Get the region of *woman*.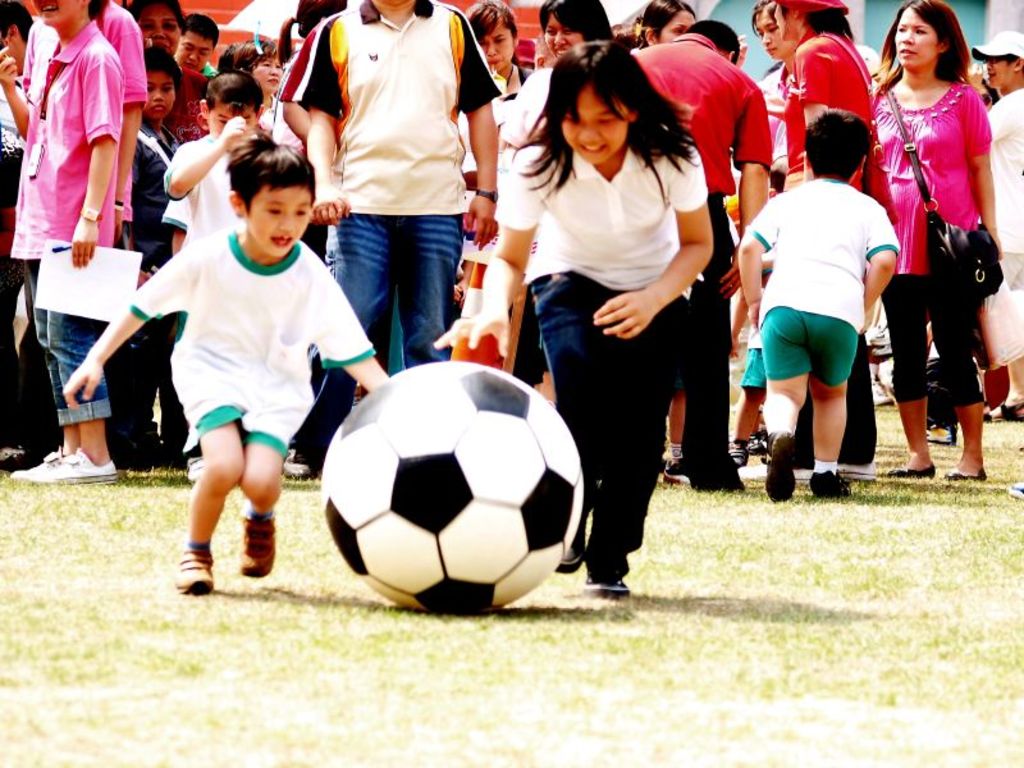
l=640, t=0, r=695, b=47.
